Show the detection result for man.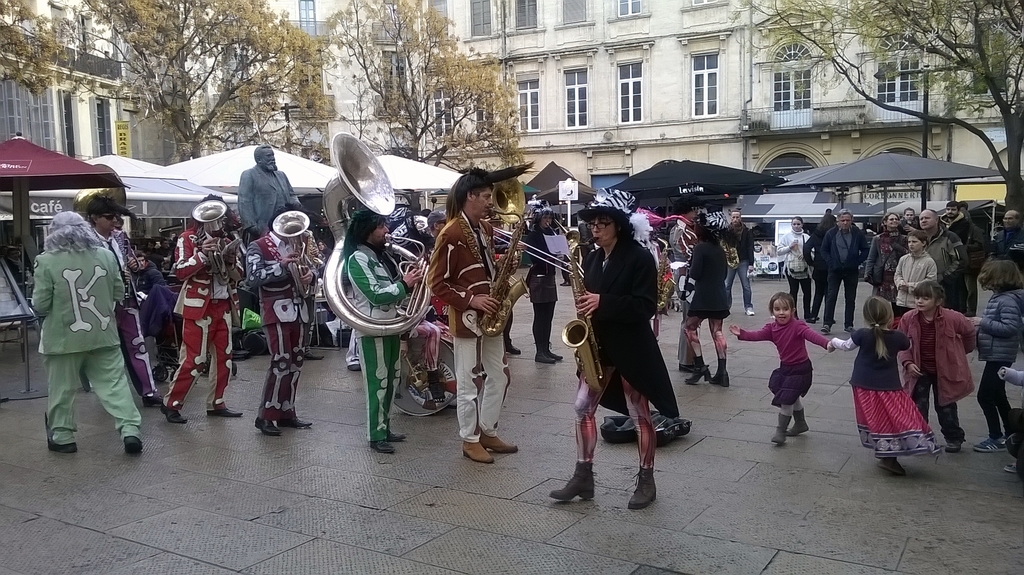
<box>993,206,1023,270</box>.
